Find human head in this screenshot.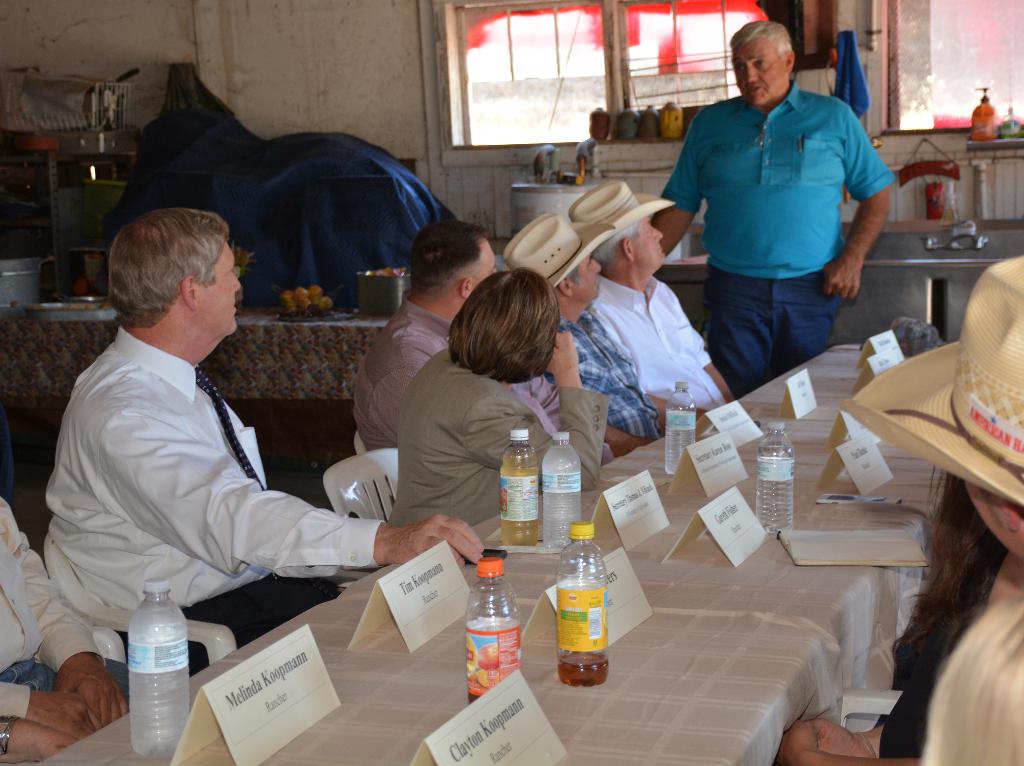
The bounding box for human head is {"x1": 404, "y1": 222, "x2": 501, "y2": 319}.
